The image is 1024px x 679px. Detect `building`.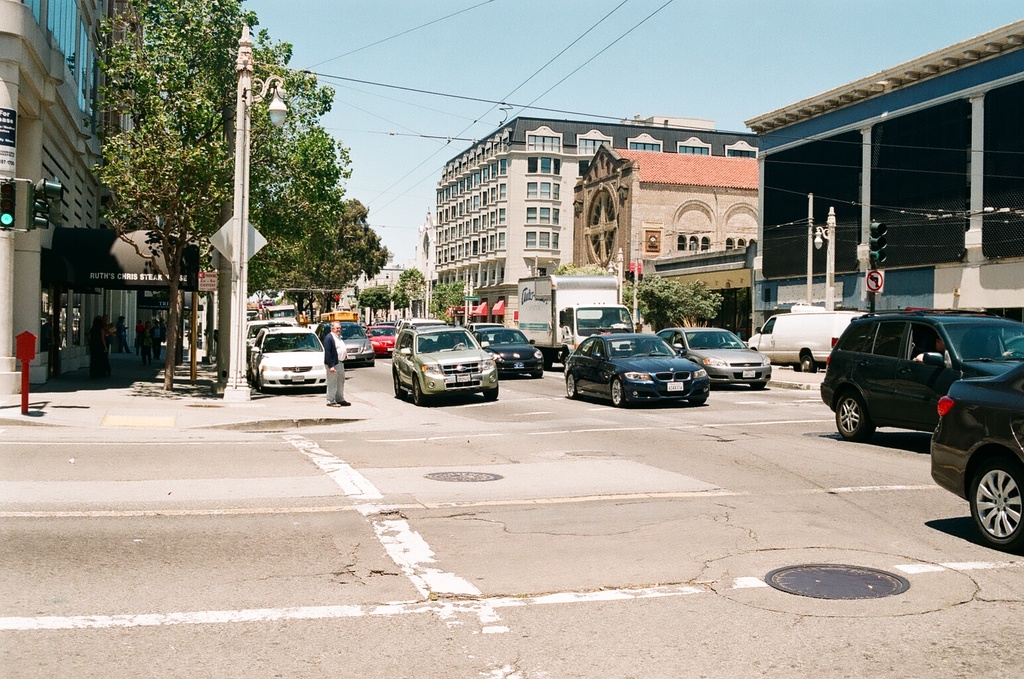
Detection: locate(0, 0, 148, 410).
